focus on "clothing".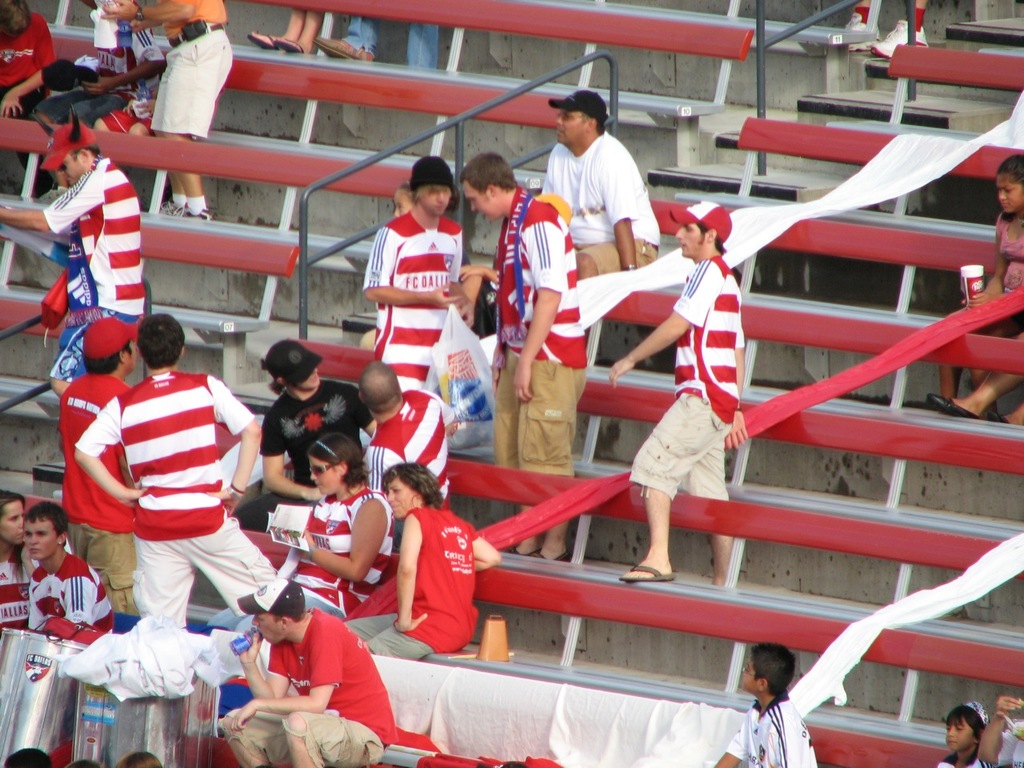
Focused at {"left": 206, "top": 484, "right": 394, "bottom": 636}.
